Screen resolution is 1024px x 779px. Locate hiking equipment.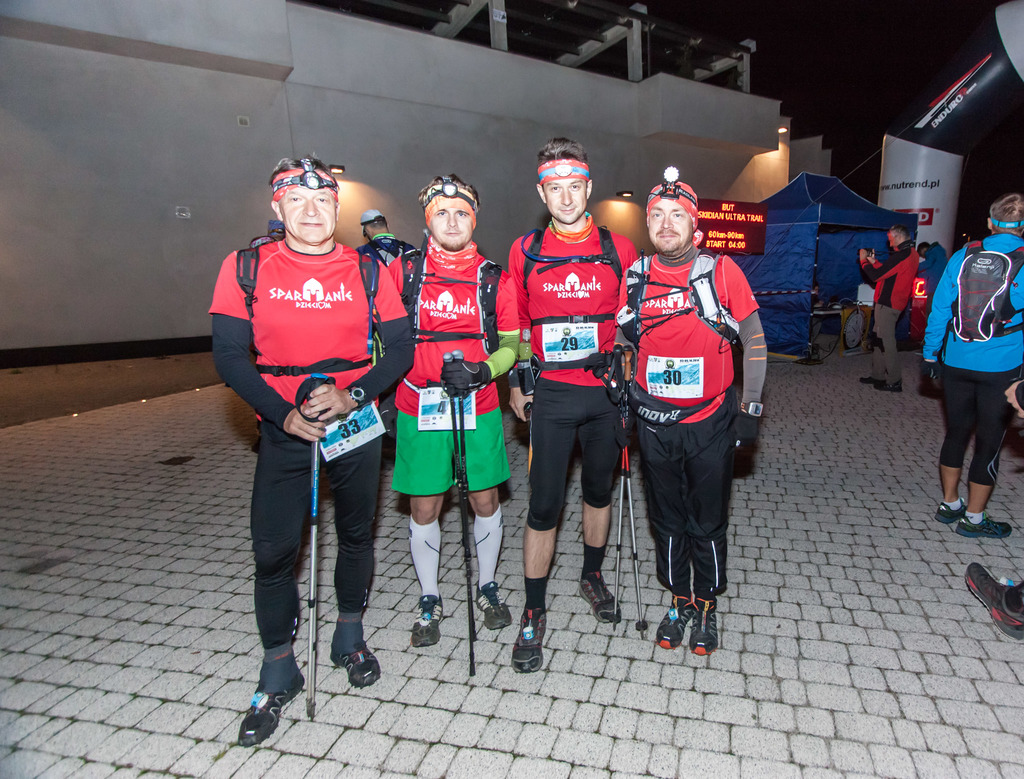
(621,341,654,643).
